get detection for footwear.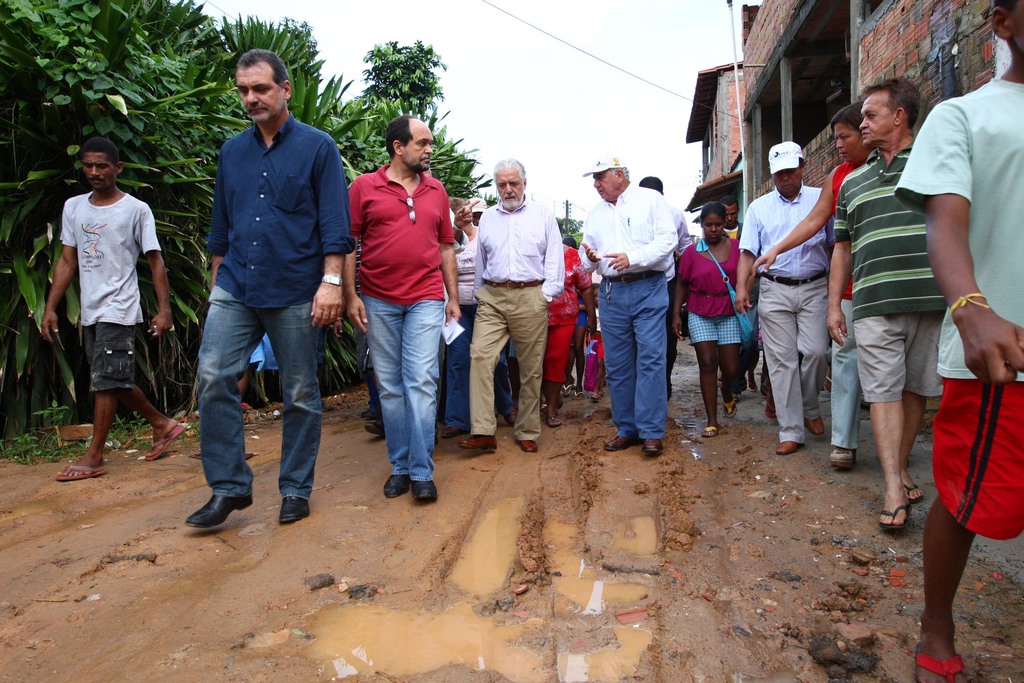
Detection: region(829, 450, 856, 467).
